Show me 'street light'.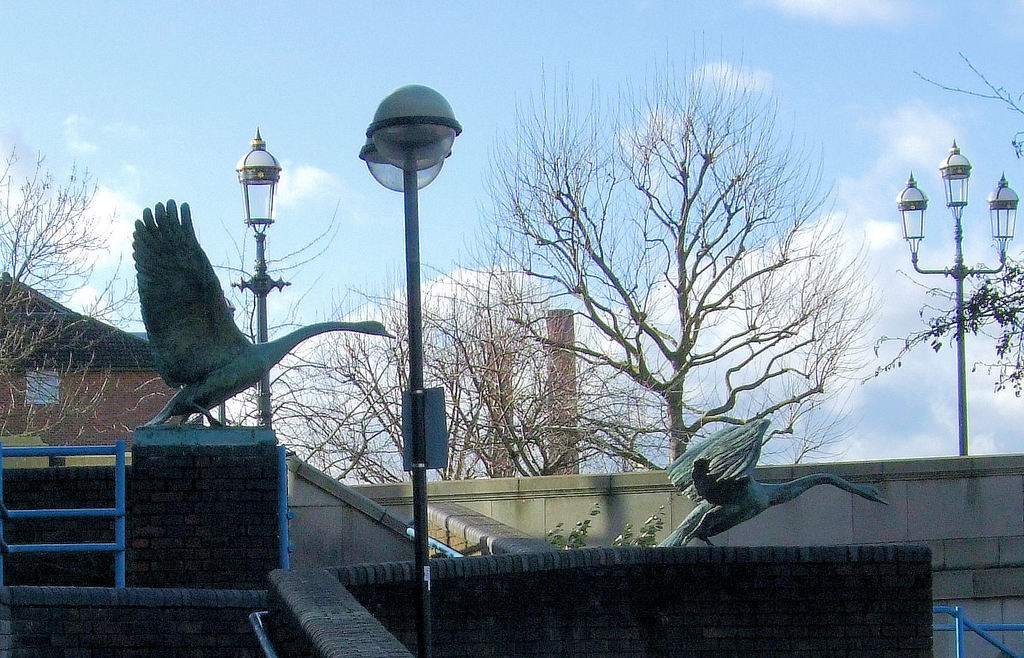
'street light' is here: (331, 69, 471, 562).
